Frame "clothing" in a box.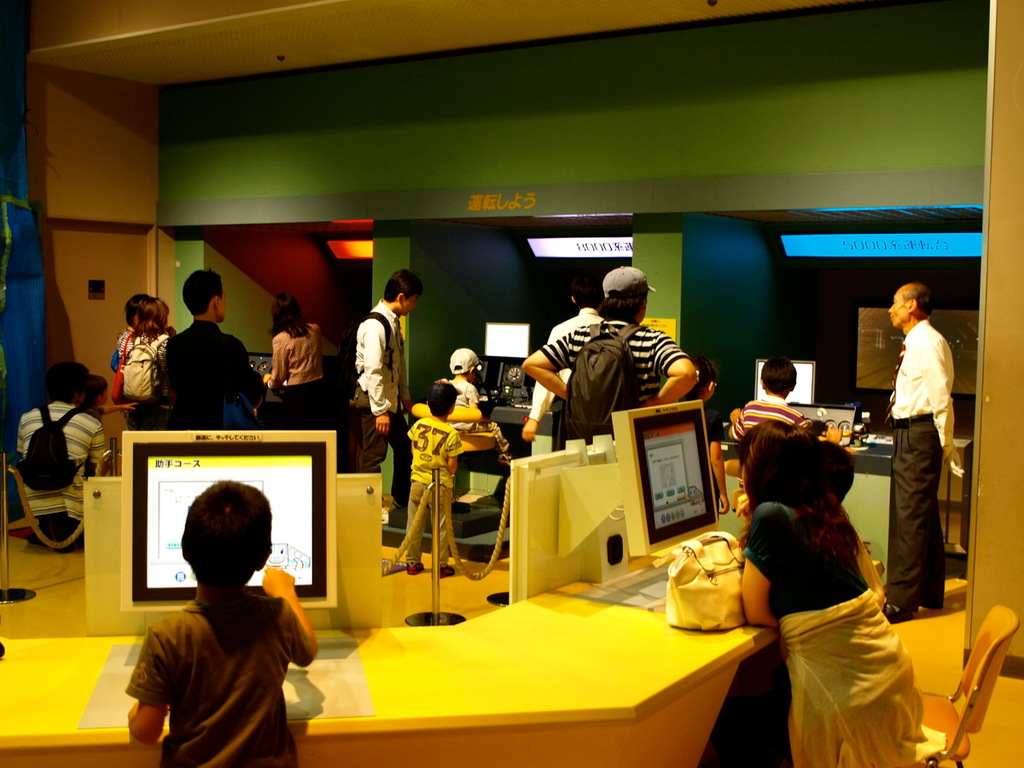
bbox=[355, 298, 418, 528].
